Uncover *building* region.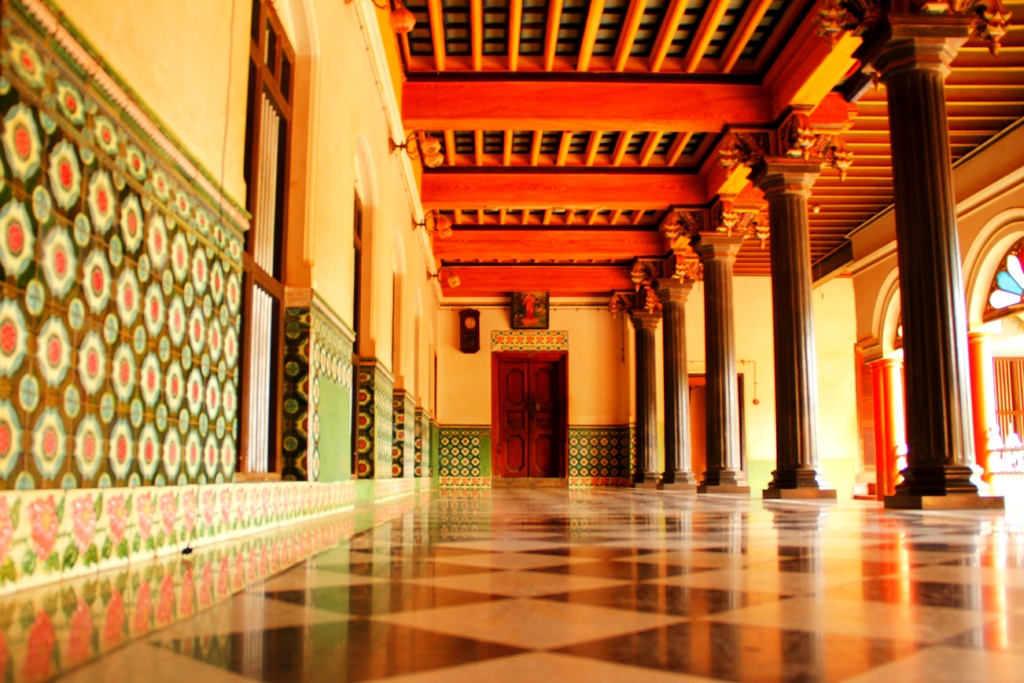
Uncovered: bbox=[0, 0, 1023, 682].
